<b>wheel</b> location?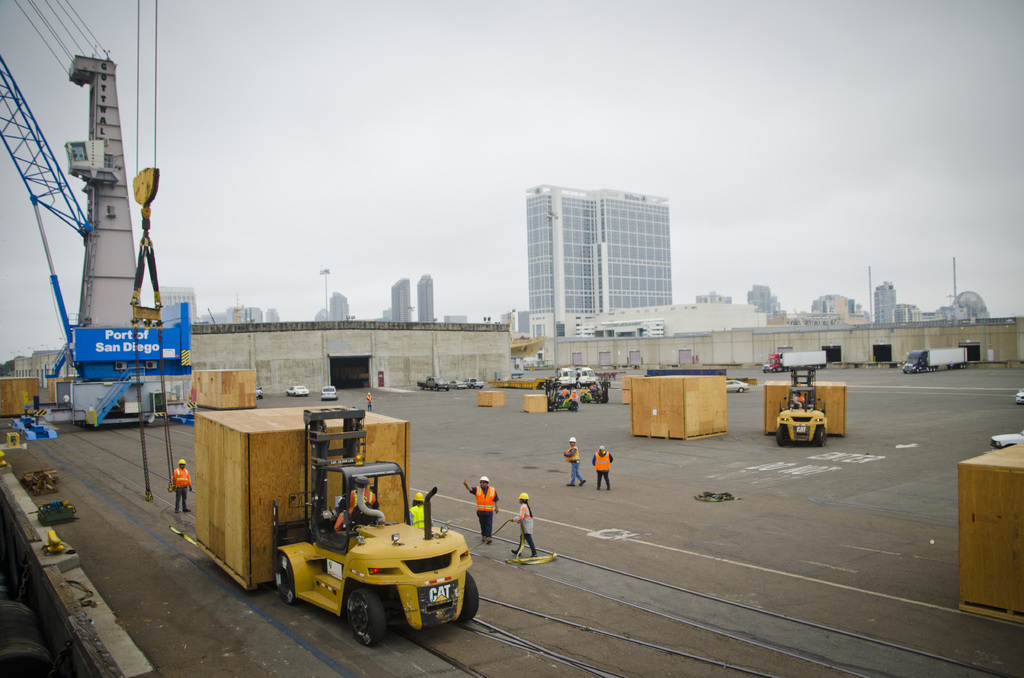
817, 427, 824, 447
